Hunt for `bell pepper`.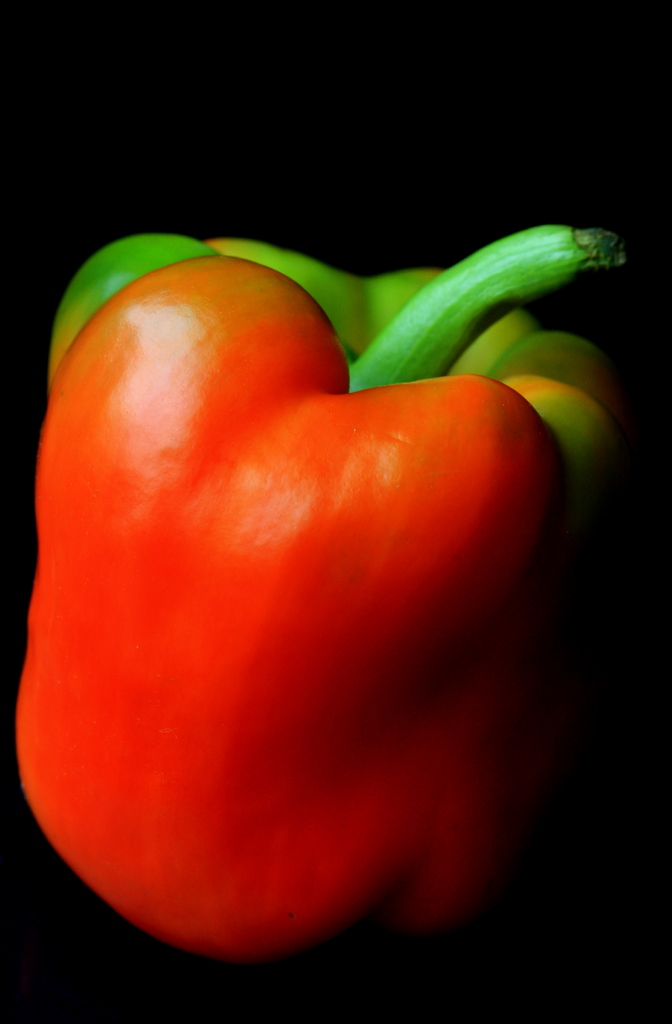
Hunted down at region(7, 224, 625, 967).
